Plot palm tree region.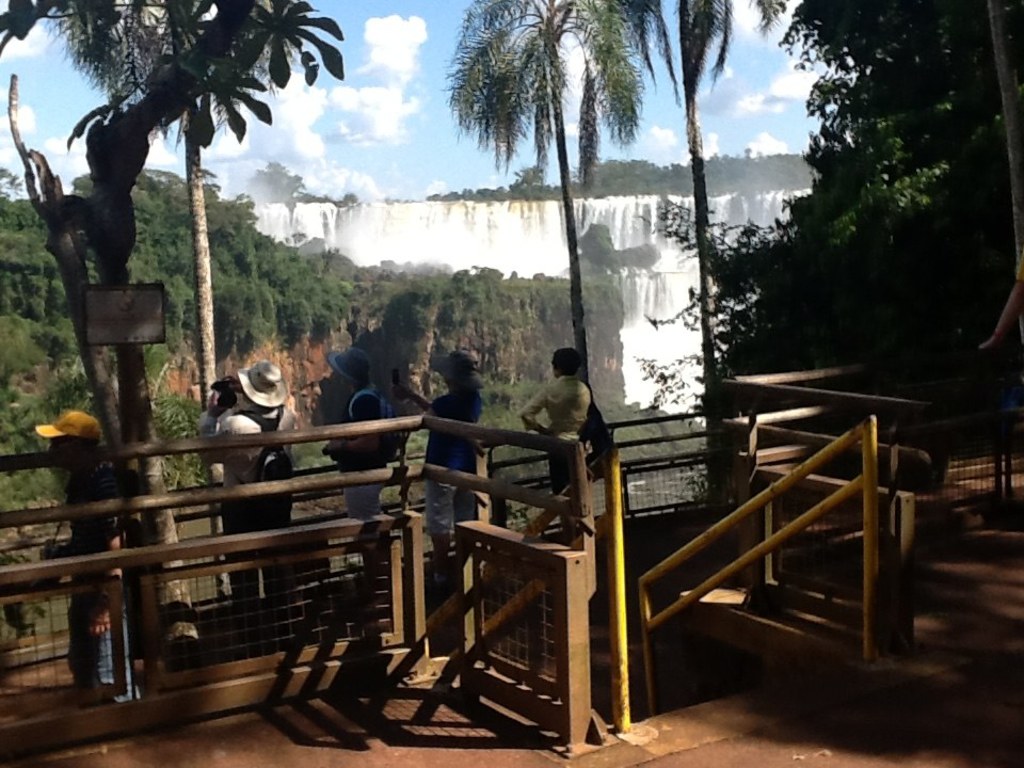
Plotted at 47,0,309,484.
